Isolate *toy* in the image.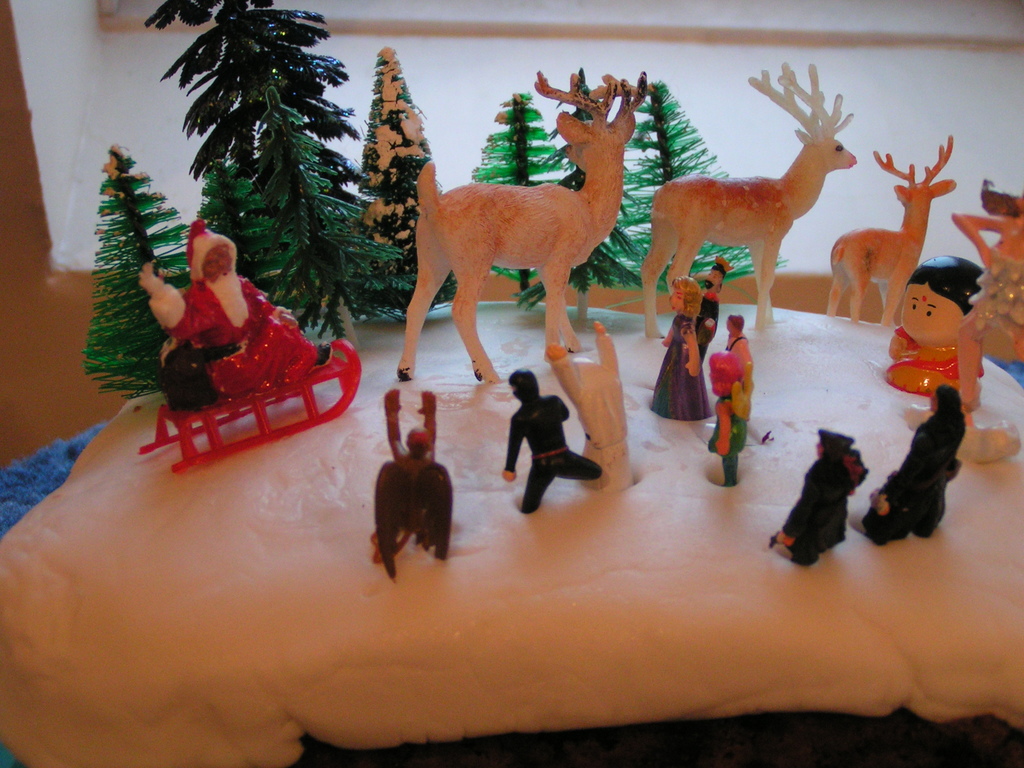
Isolated region: left=720, top=316, right=760, bottom=406.
